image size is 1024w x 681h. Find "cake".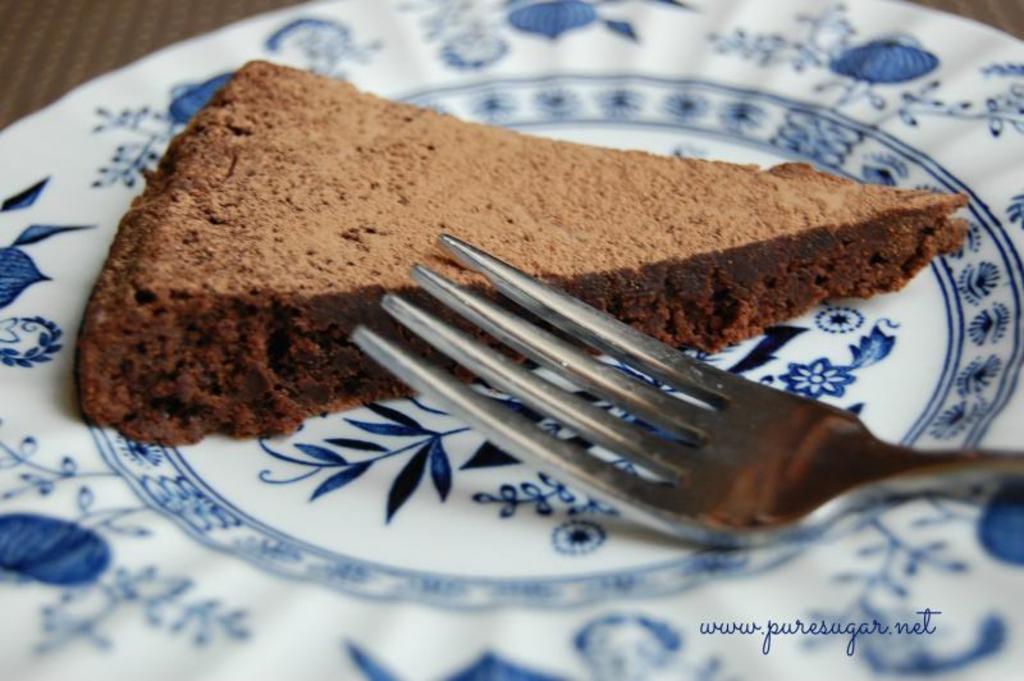
box(74, 52, 965, 449).
